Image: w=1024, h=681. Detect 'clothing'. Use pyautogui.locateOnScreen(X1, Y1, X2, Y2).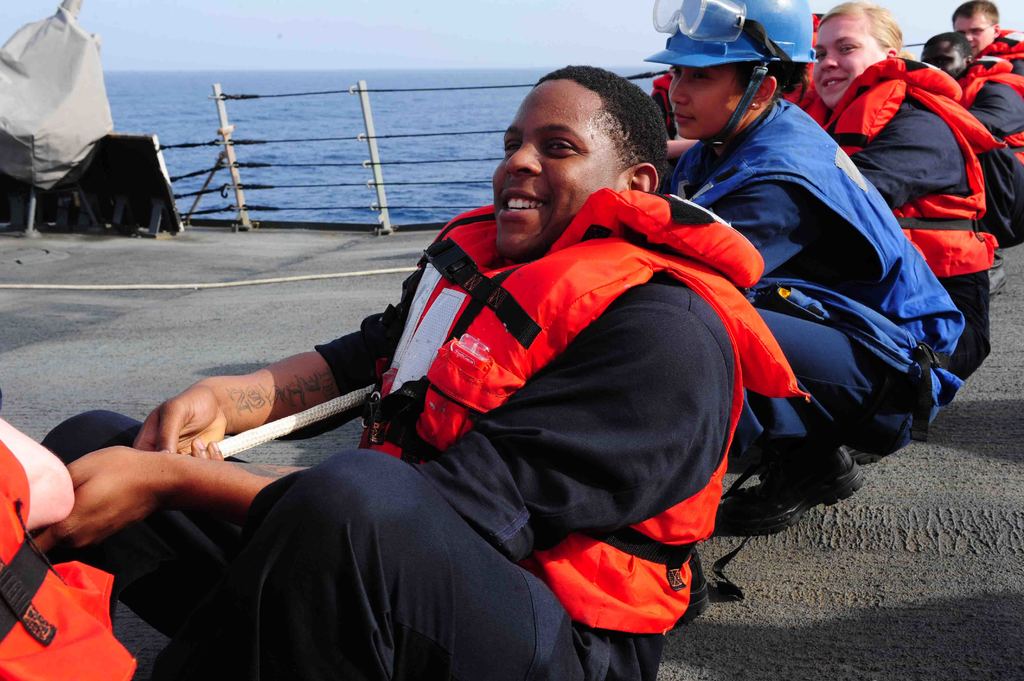
pyautogui.locateOnScreen(42, 202, 812, 680).
